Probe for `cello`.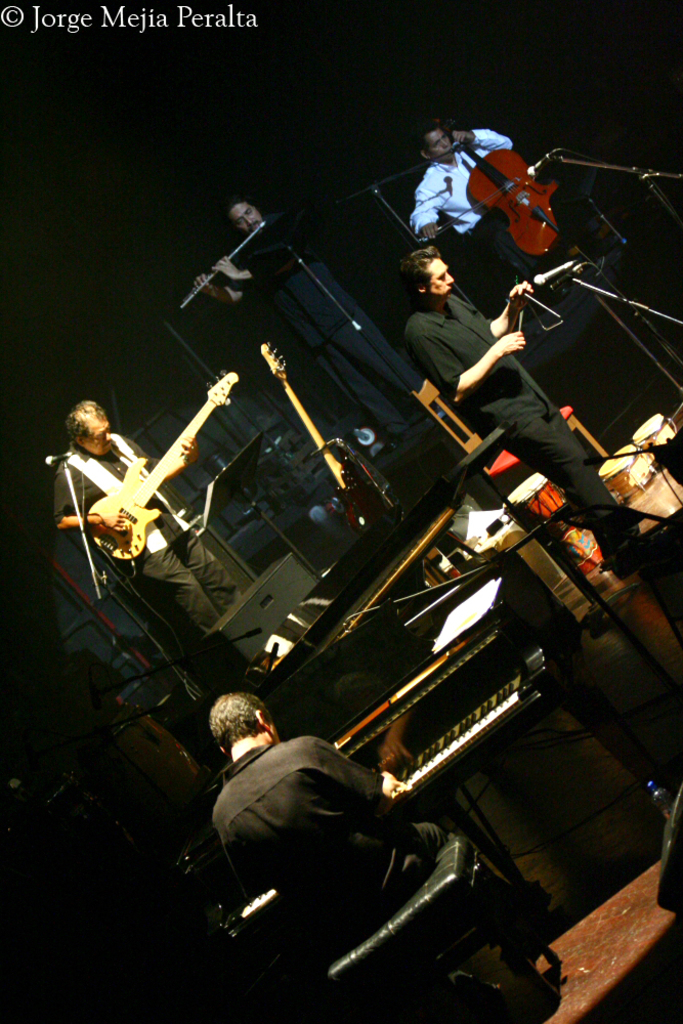
Probe result: (x1=428, y1=111, x2=581, y2=271).
